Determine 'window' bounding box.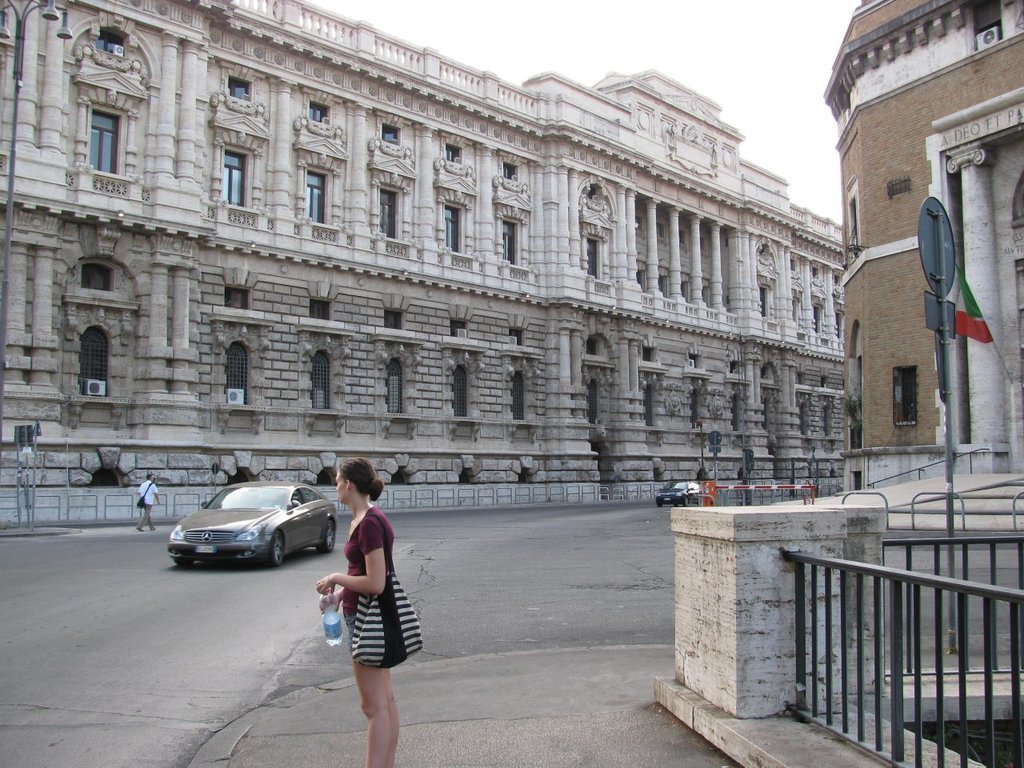
Determined: bbox=(382, 126, 399, 146).
